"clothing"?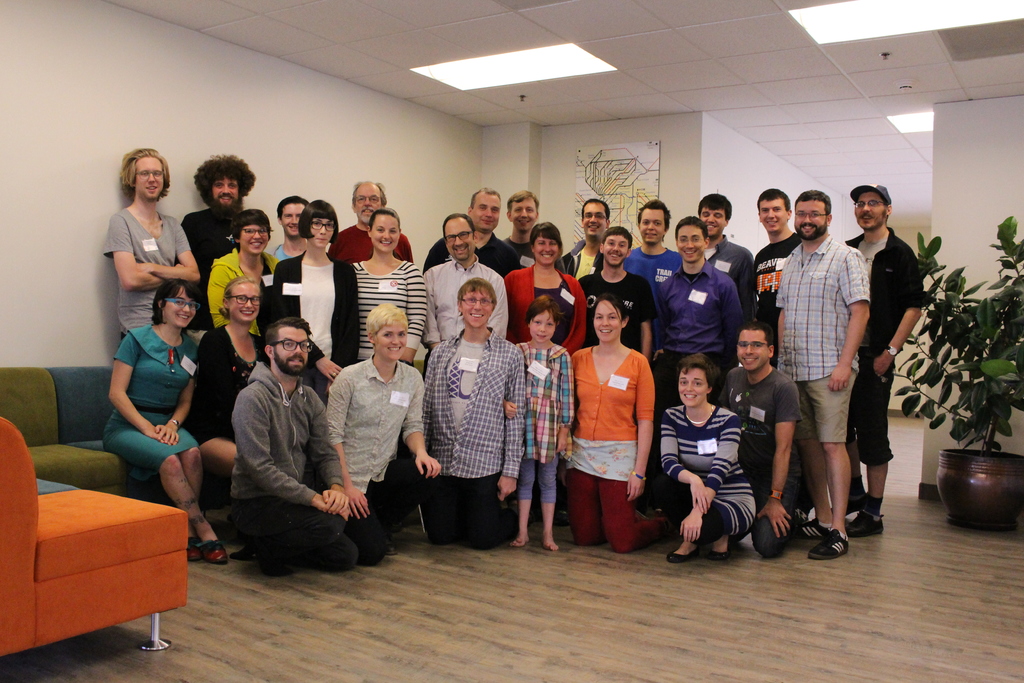
bbox=[625, 242, 687, 290]
